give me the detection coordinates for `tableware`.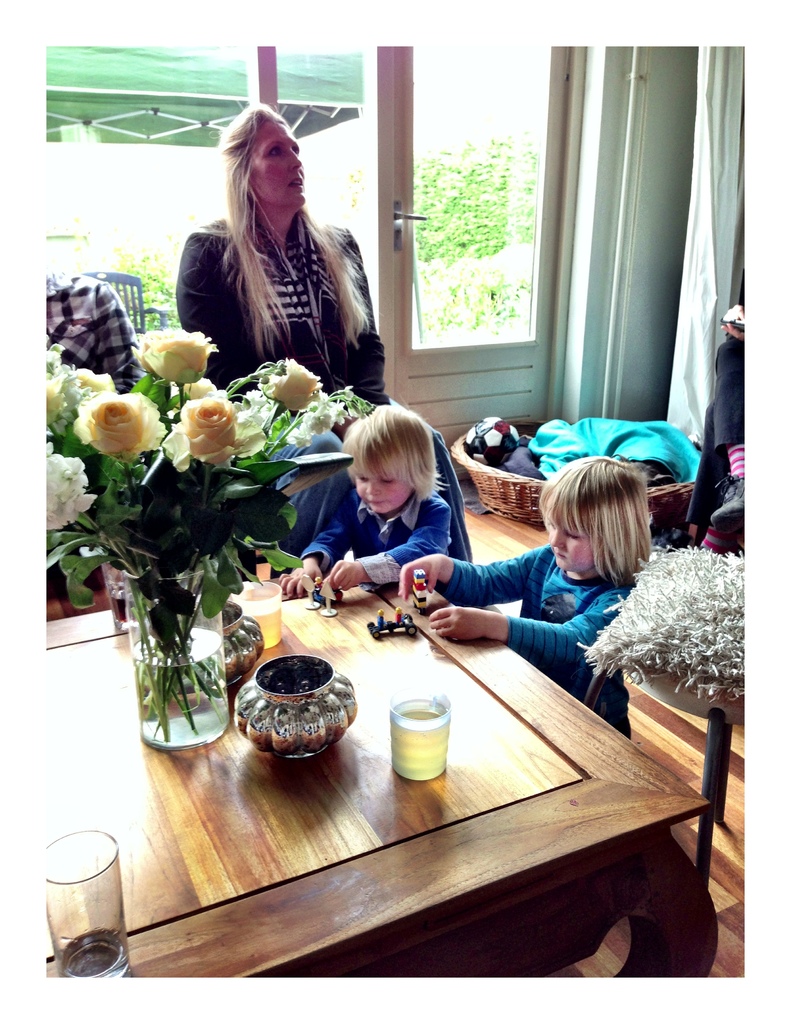
<box>99,564,129,630</box>.
